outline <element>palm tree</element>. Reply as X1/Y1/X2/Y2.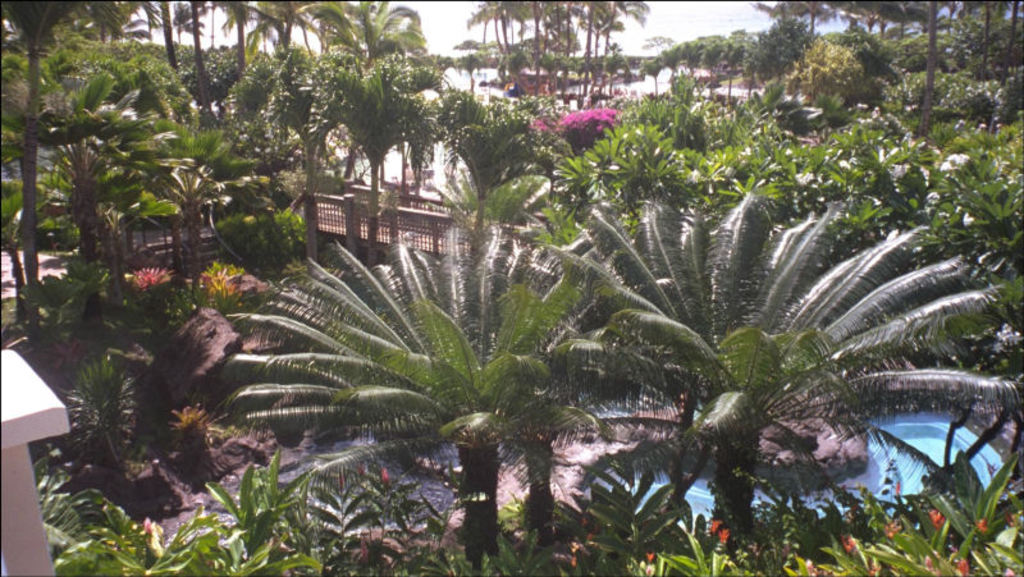
754/61/844/130.
